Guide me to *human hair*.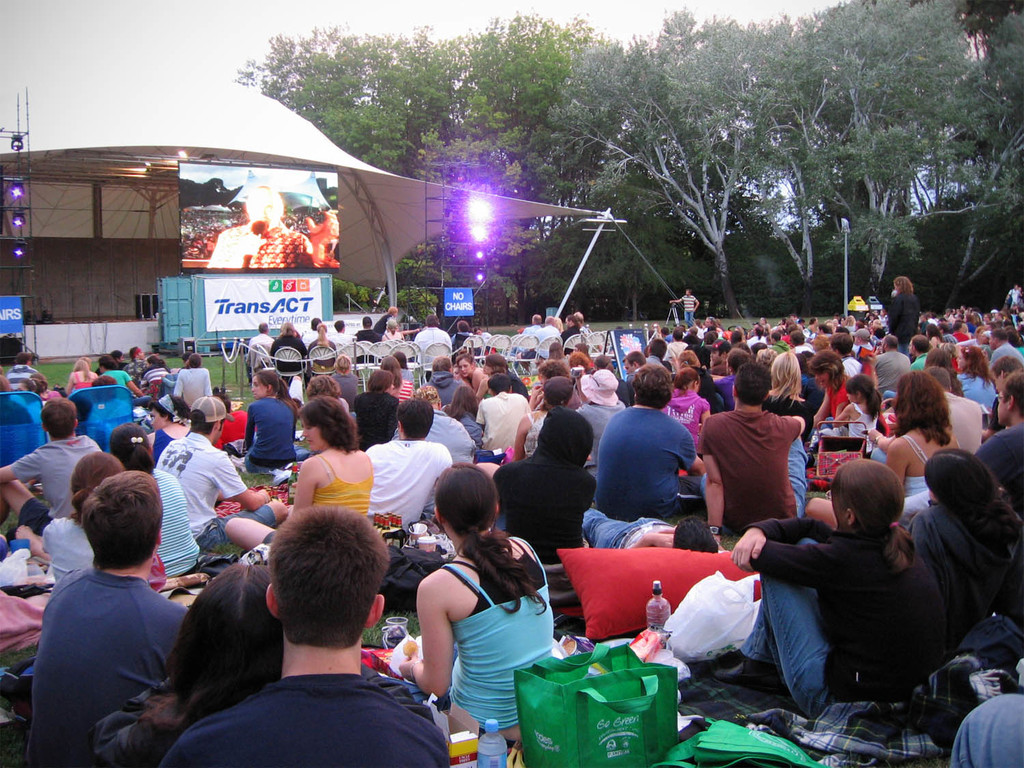
Guidance: 137, 562, 288, 727.
